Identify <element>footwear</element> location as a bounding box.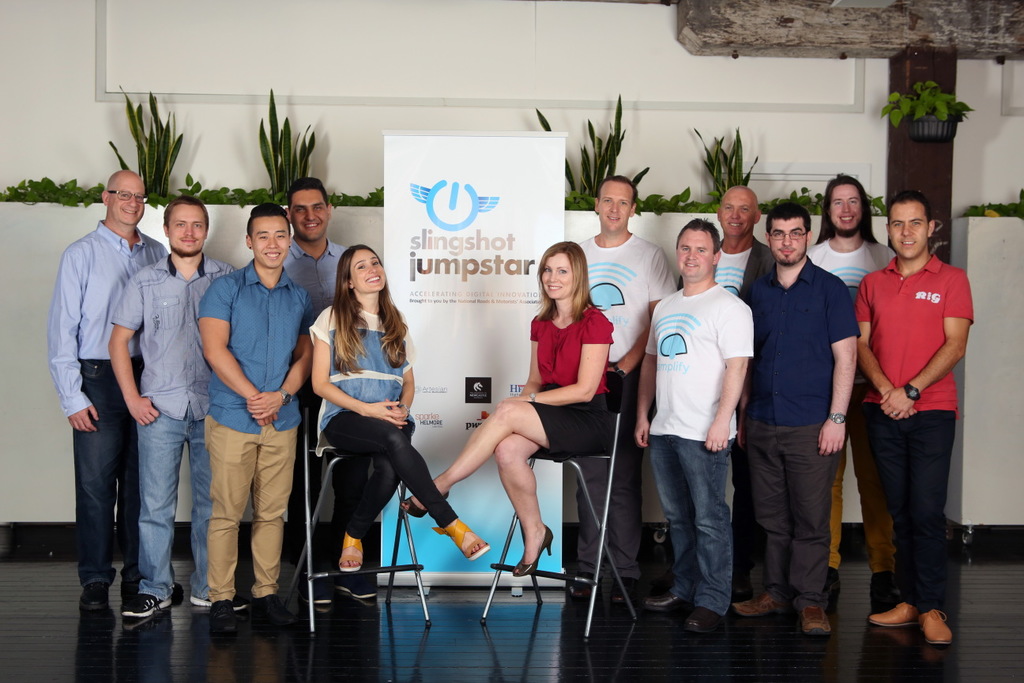
box(615, 579, 638, 603).
